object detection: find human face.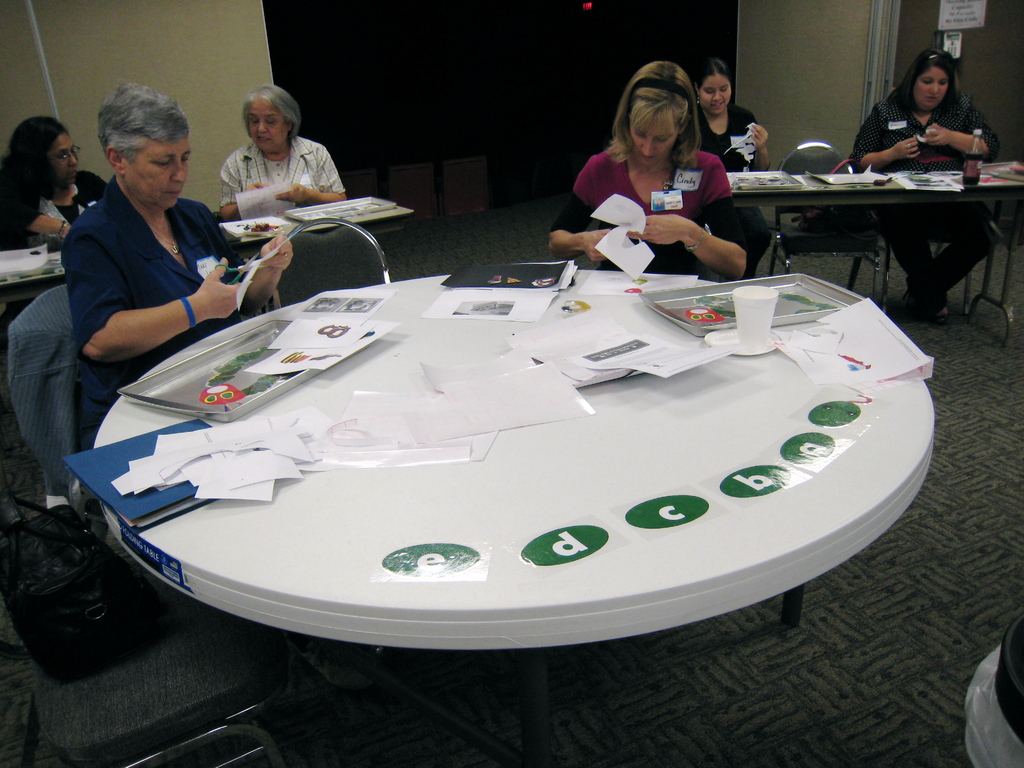
[122, 135, 189, 205].
